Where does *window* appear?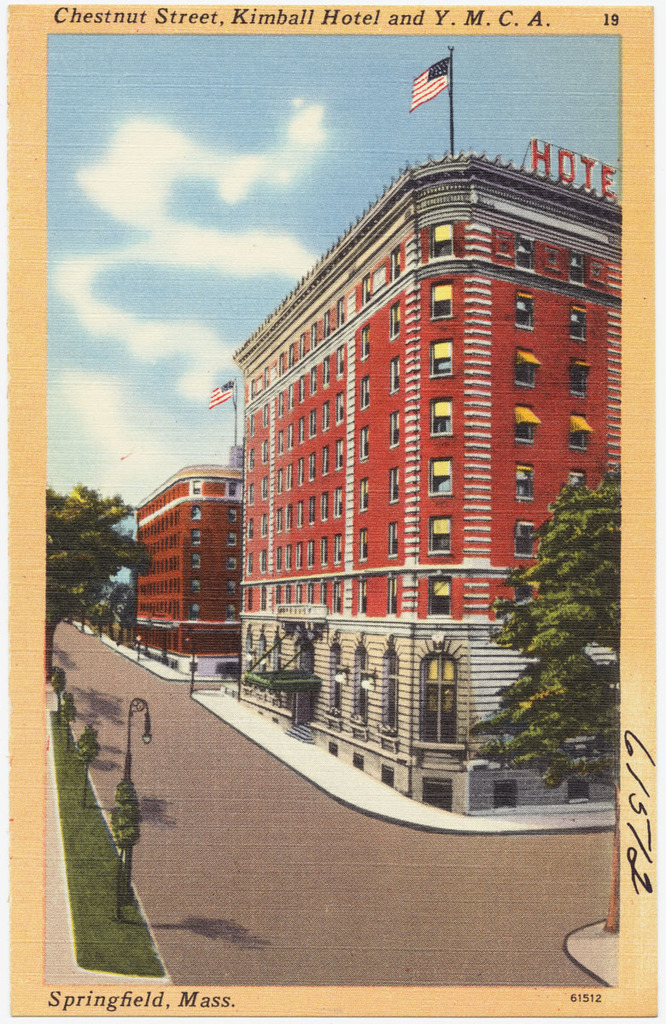
Appears at 429,392,456,433.
